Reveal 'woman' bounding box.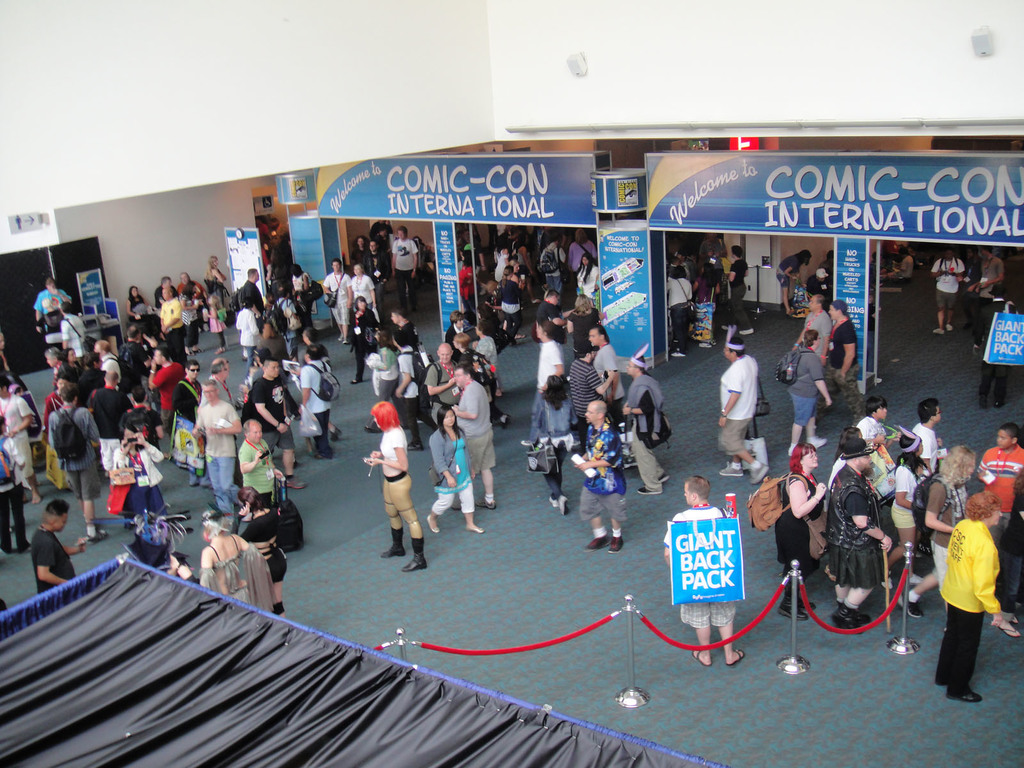
Revealed: x1=198, y1=508, x2=282, y2=613.
